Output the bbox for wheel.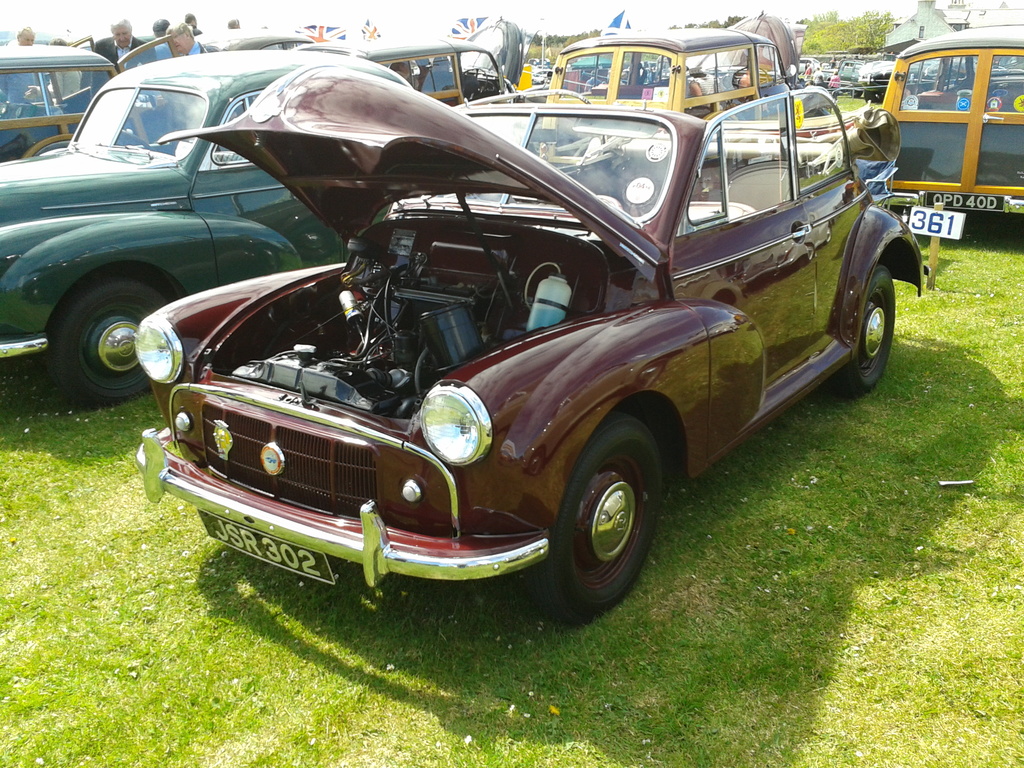
<region>820, 263, 897, 402</region>.
